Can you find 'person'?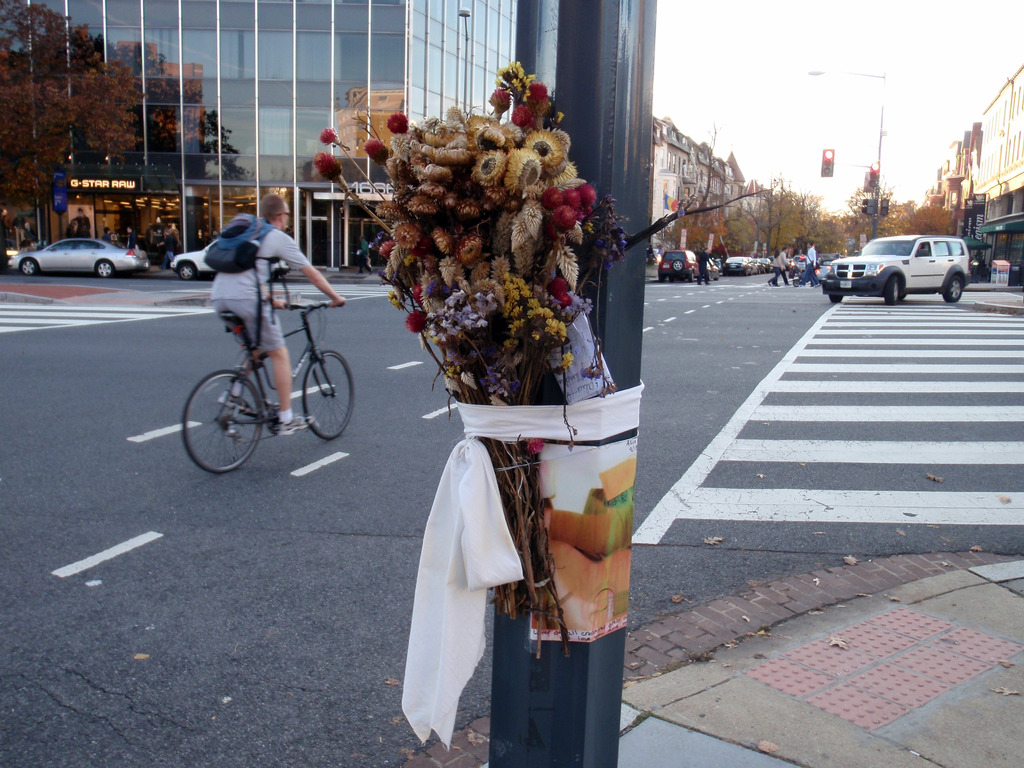
Yes, bounding box: detection(694, 252, 718, 286).
